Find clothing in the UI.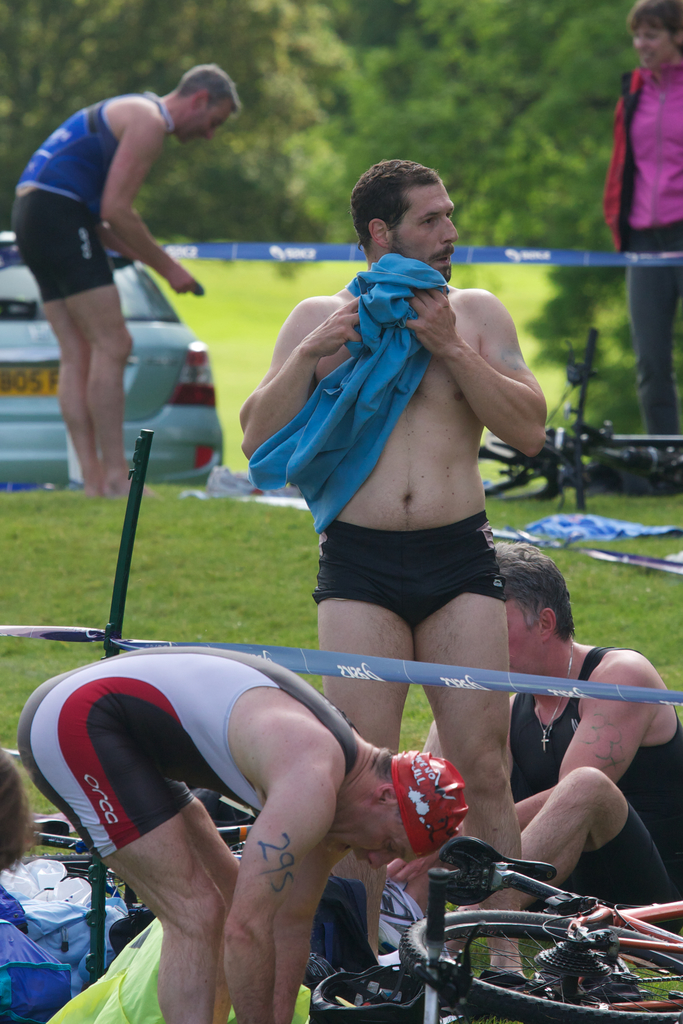
UI element at [left=246, top=254, right=447, bottom=520].
